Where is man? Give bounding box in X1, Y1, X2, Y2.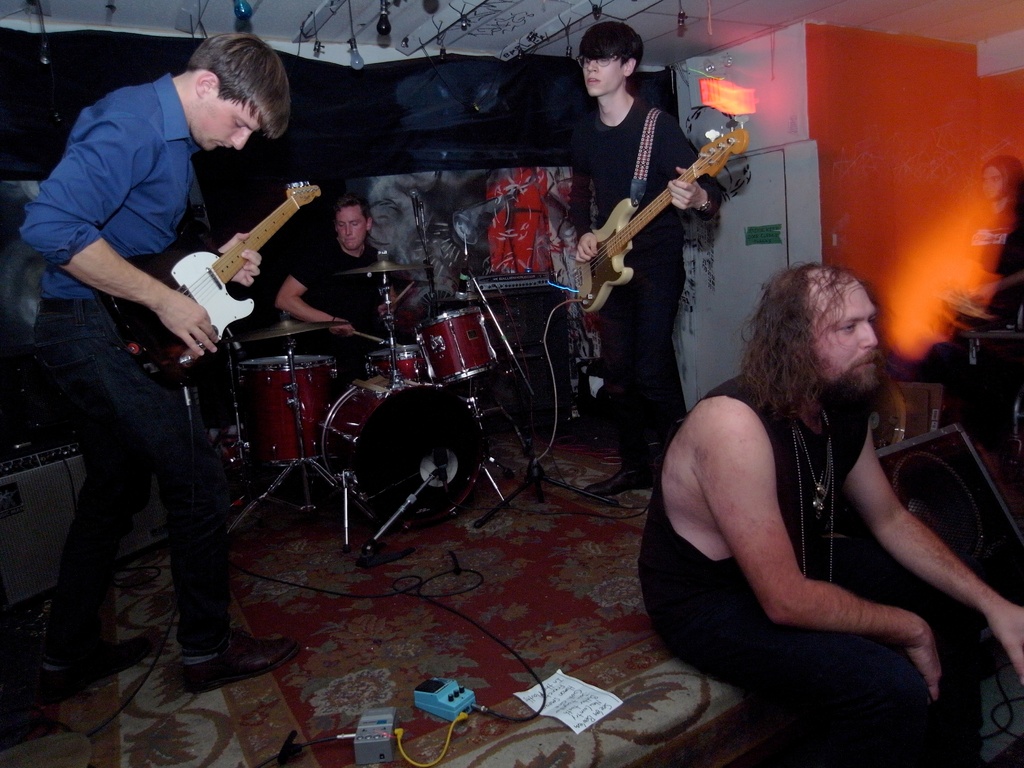
588, 22, 728, 506.
